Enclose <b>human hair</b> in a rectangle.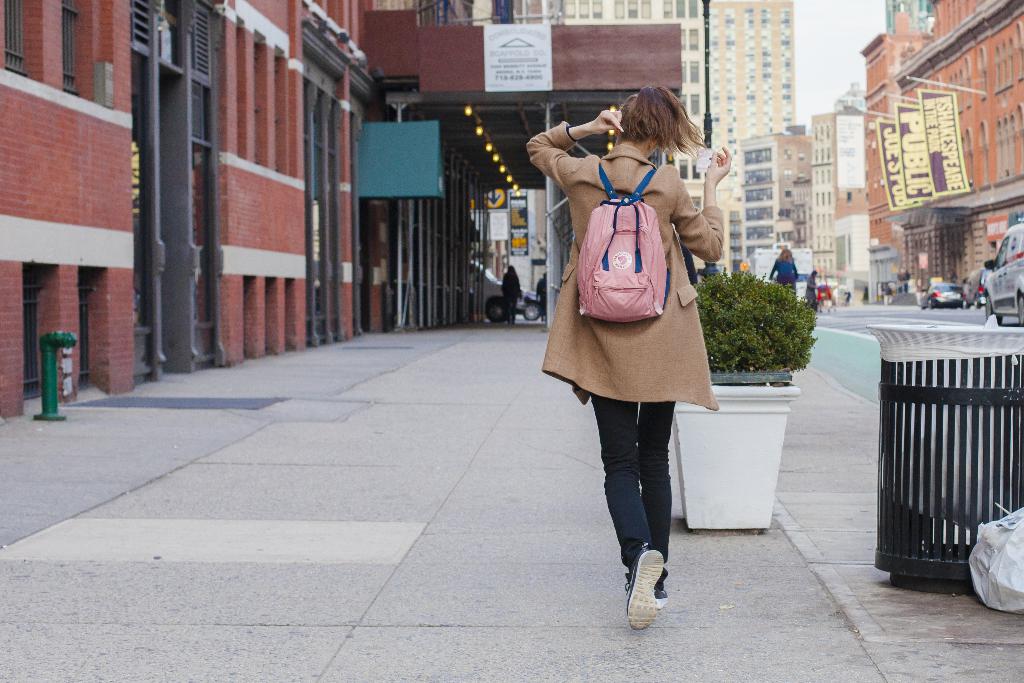
780/248/794/262.
